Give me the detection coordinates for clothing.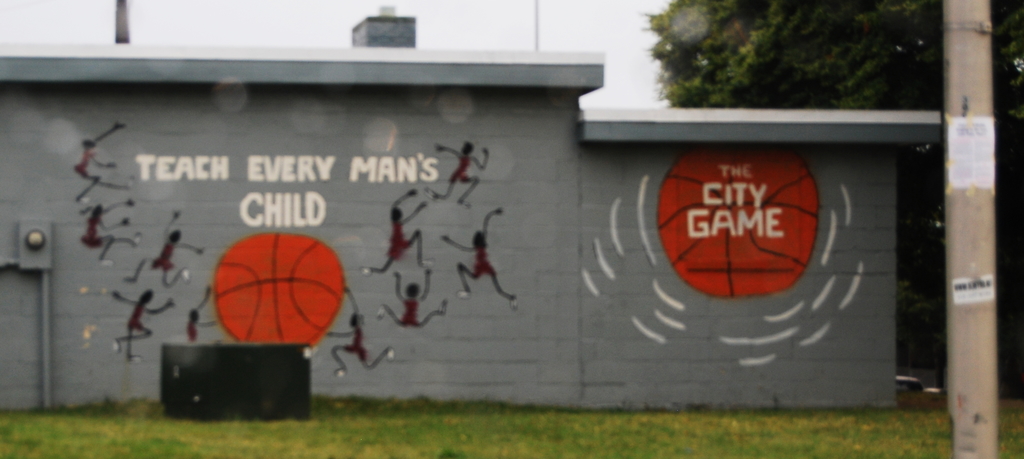
71/208/111/246.
